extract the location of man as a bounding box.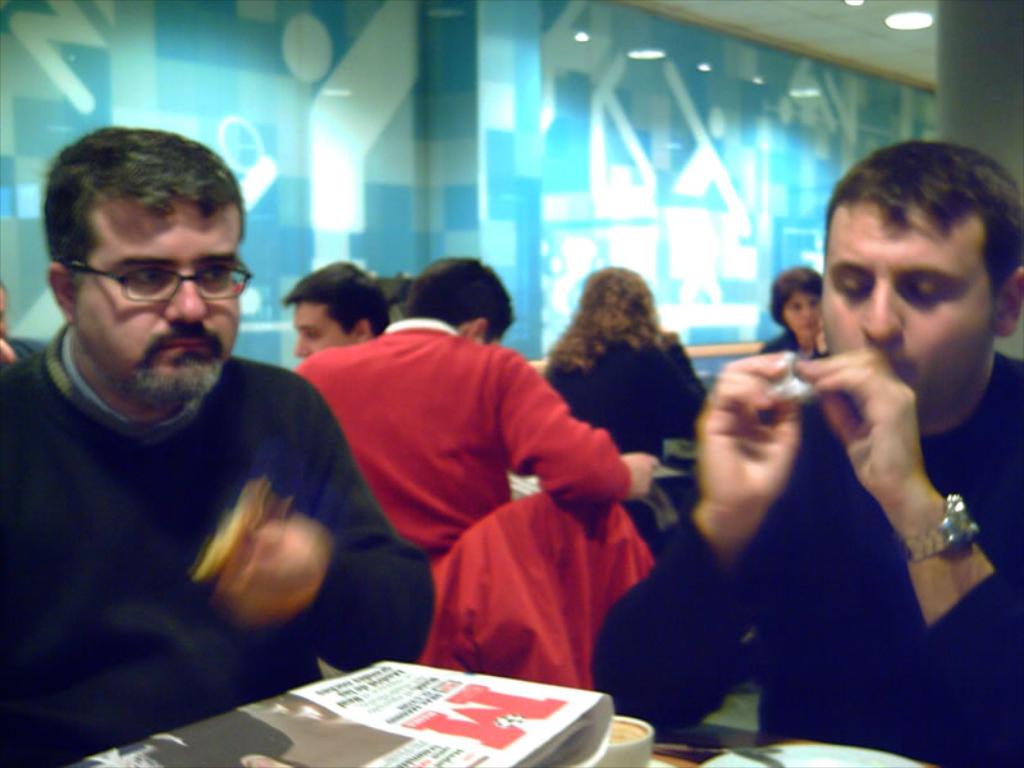
l=0, t=129, r=392, b=730.
